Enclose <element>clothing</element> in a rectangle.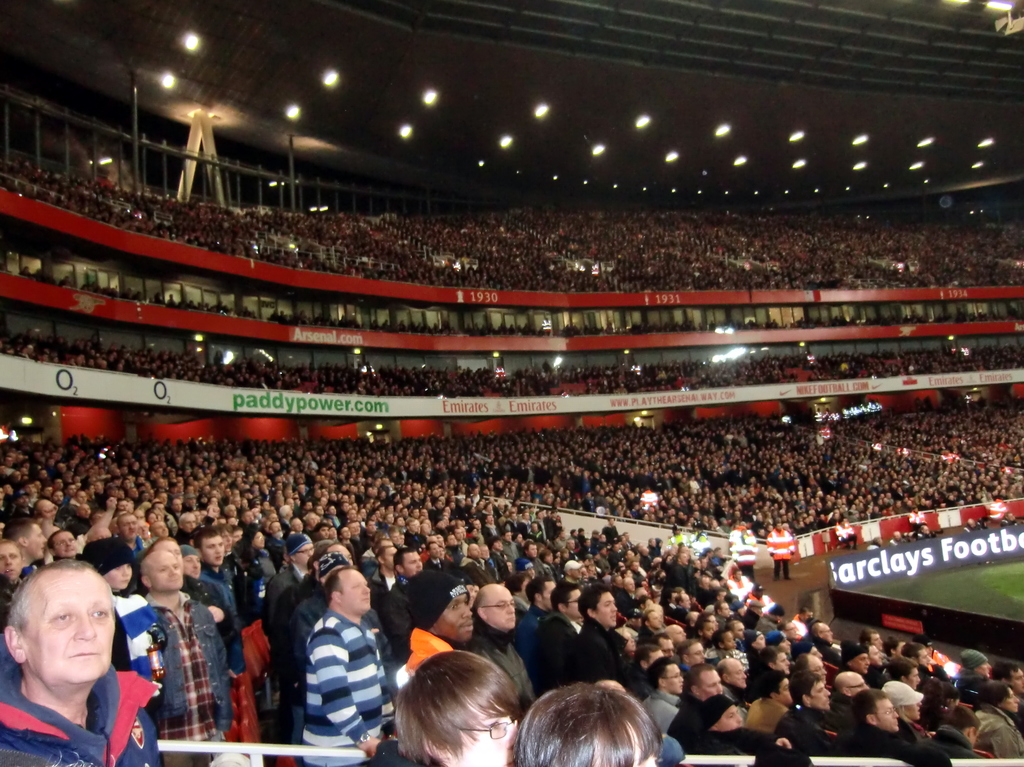
(x1=524, y1=613, x2=586, y2=703).
